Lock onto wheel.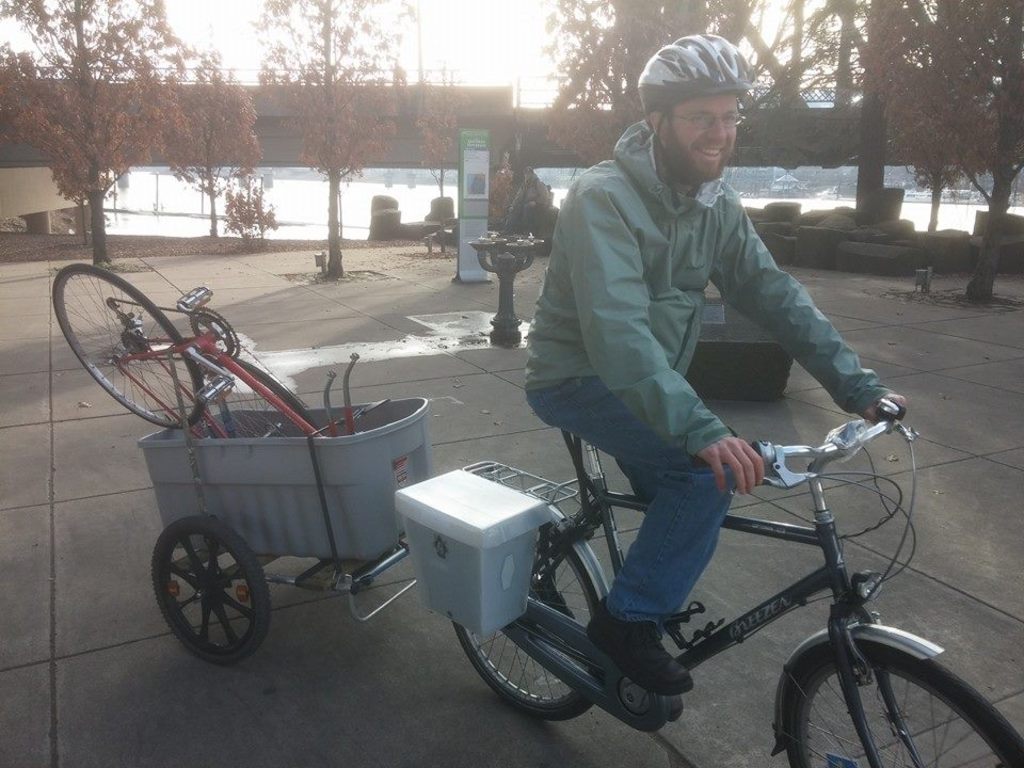
Locked: region(784, 633, 994, 763).
